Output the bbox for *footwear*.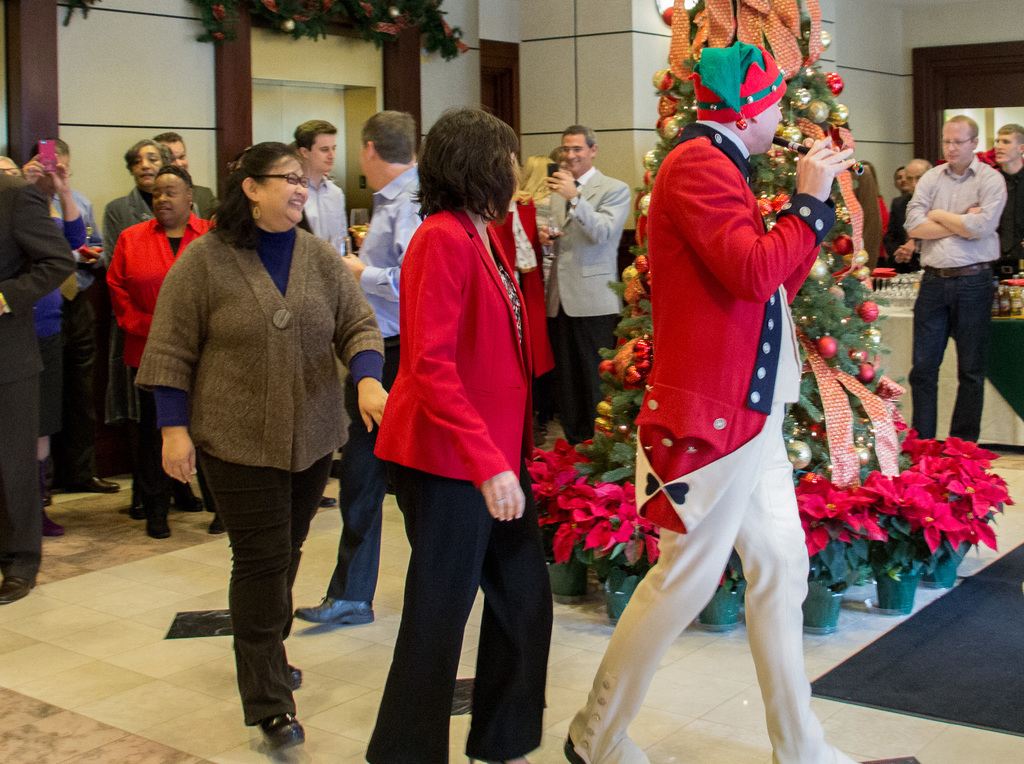
pyautogui.locateOnScreen(52, 467, 122, 496).
